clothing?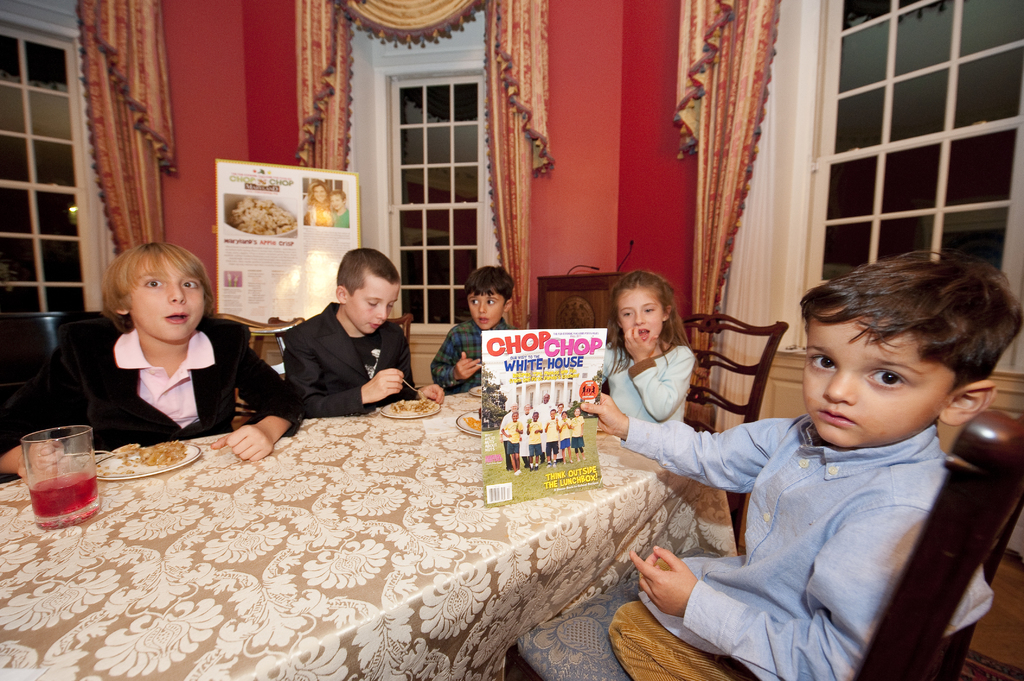
[x1=607, y1=339, x2=694, y2=429]
